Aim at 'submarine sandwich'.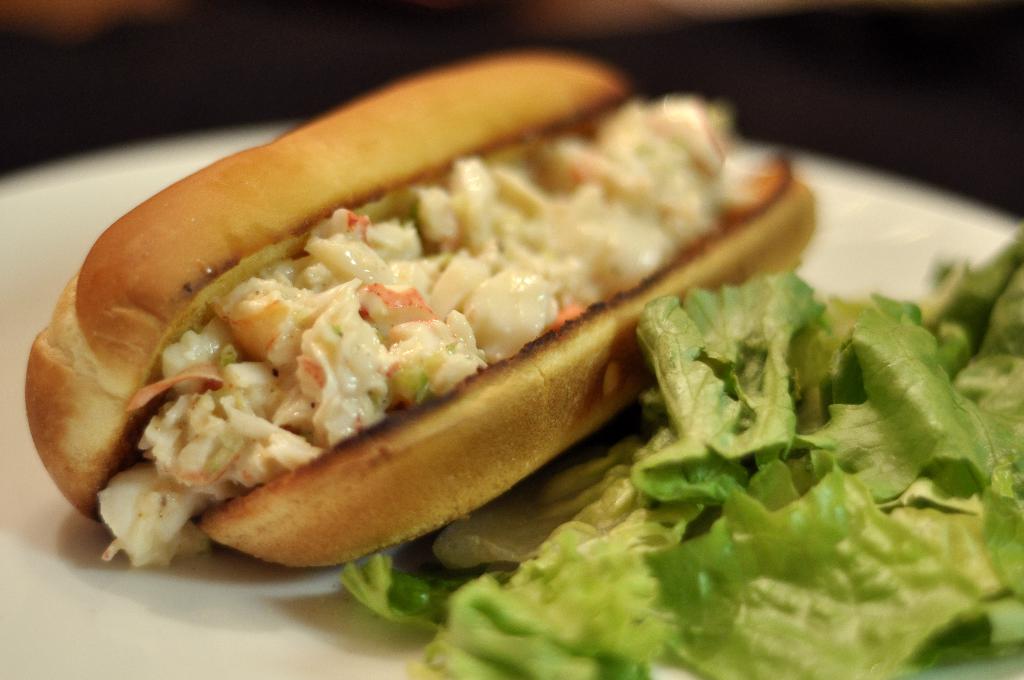
Aimed at Rect(25, 51, 817, 570).
